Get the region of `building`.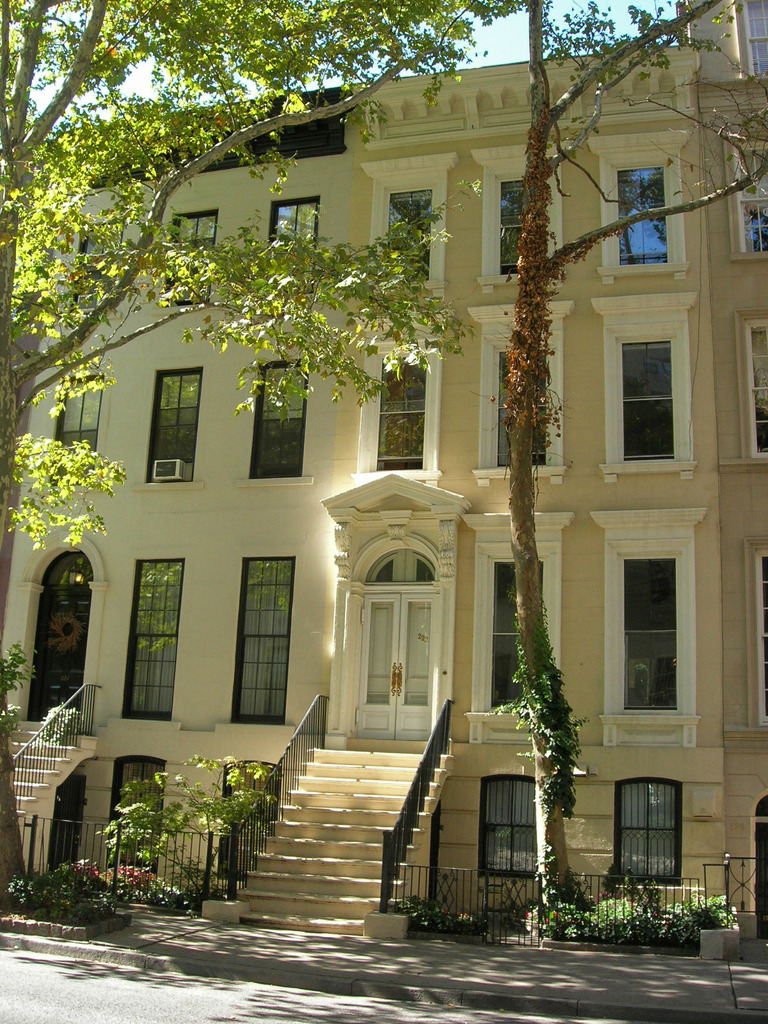
[x1=0, y1=0, x2=767, y2=942].
